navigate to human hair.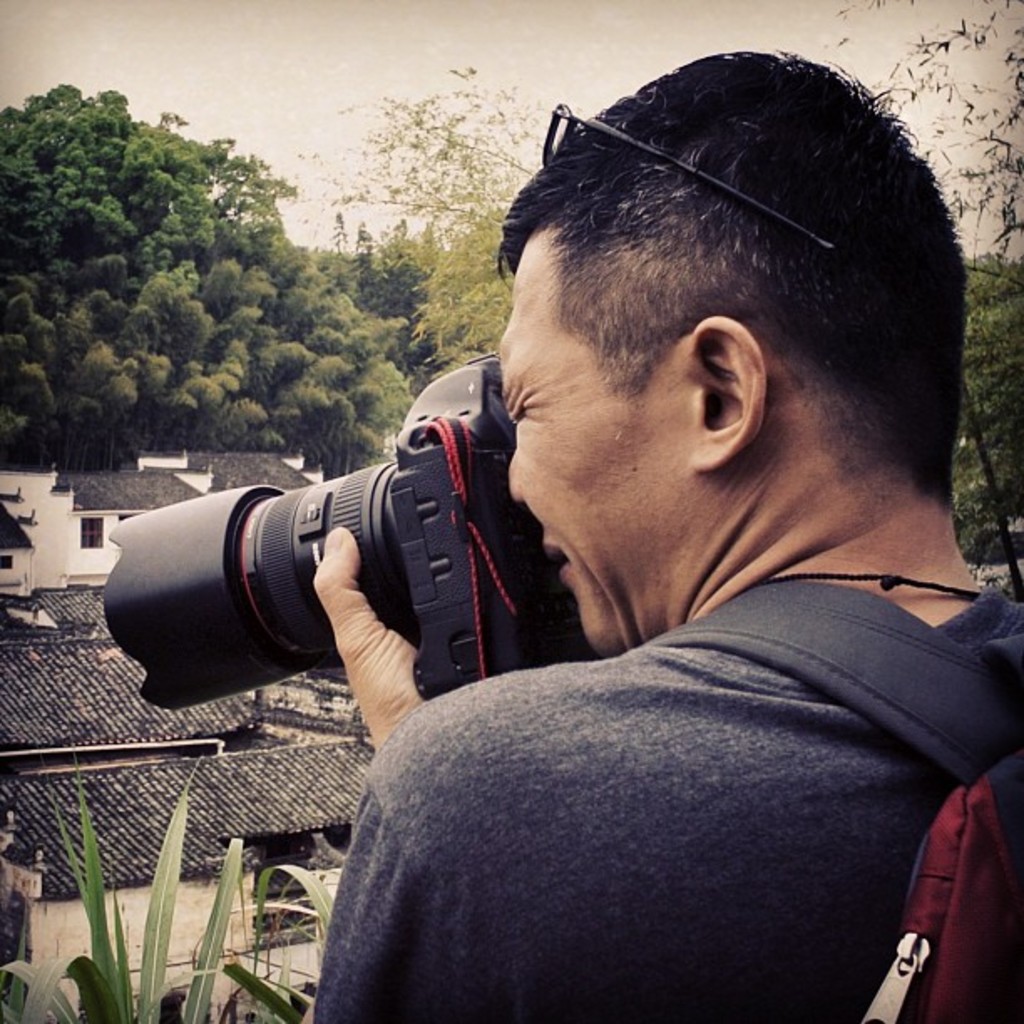
Navigation target: (x1=494, y1=45, x2=991, y2=637).
